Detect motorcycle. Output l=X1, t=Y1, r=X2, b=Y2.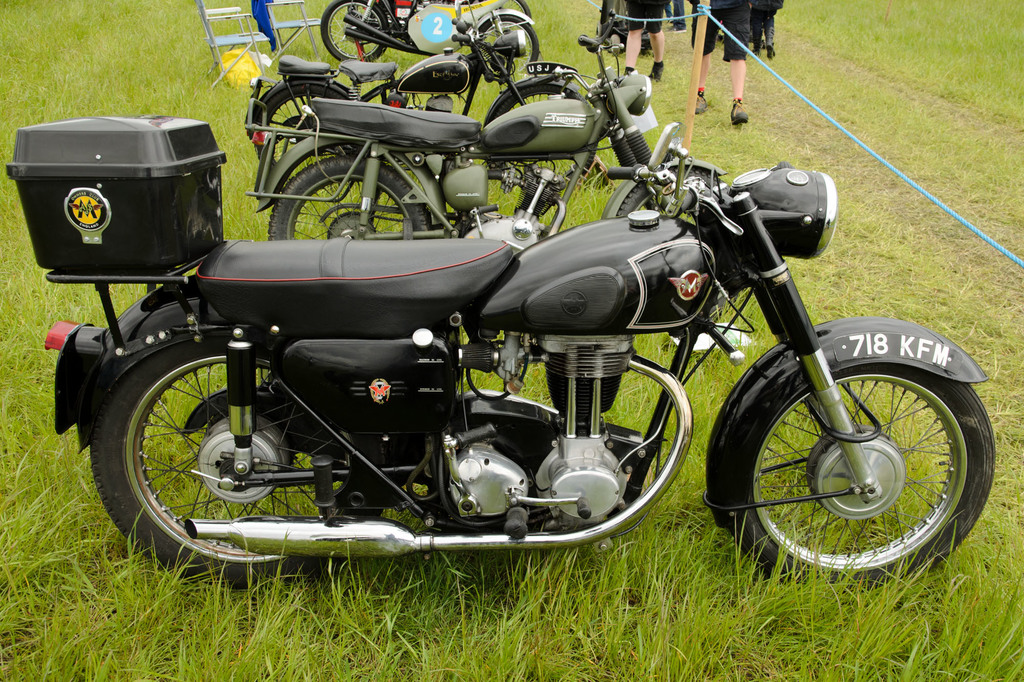
l=41, t=33, r=1021, b=608.
